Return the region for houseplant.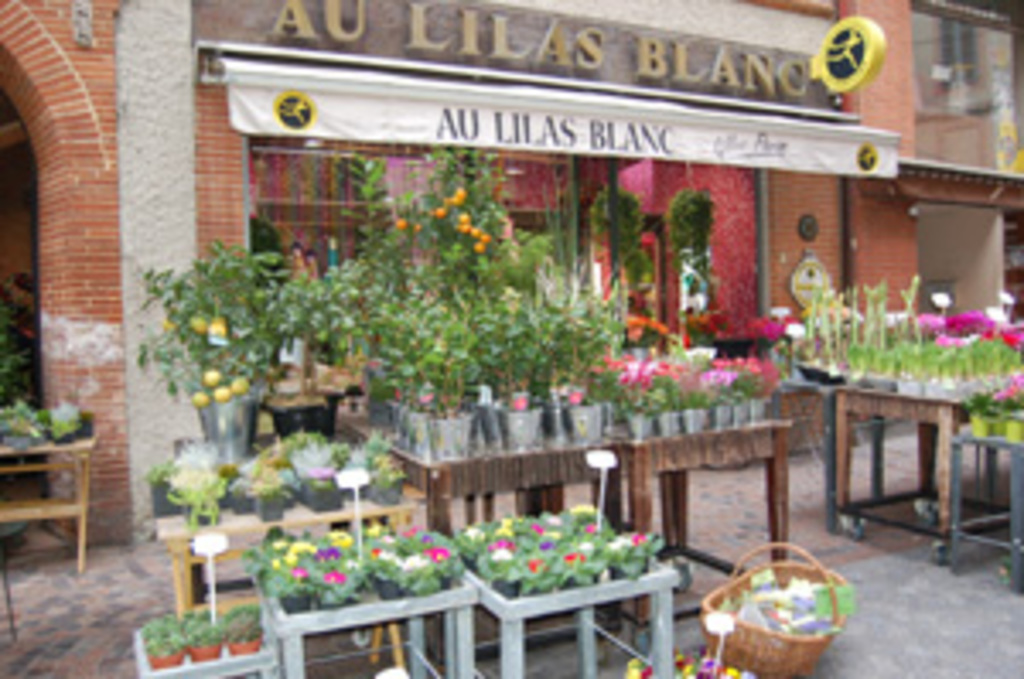
rect(229, 607, 259, 655).
